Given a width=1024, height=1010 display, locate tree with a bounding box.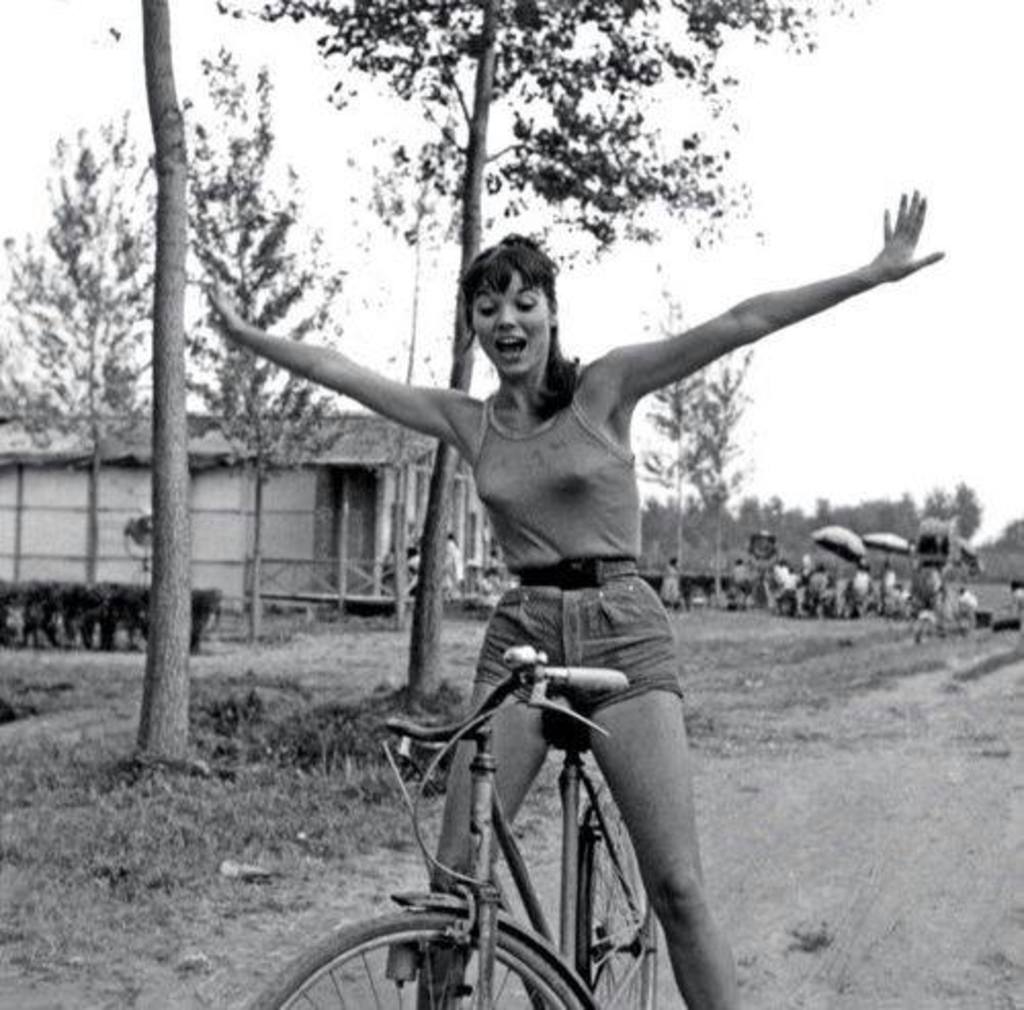
Located: bbox(135, 0, 193, 746).
